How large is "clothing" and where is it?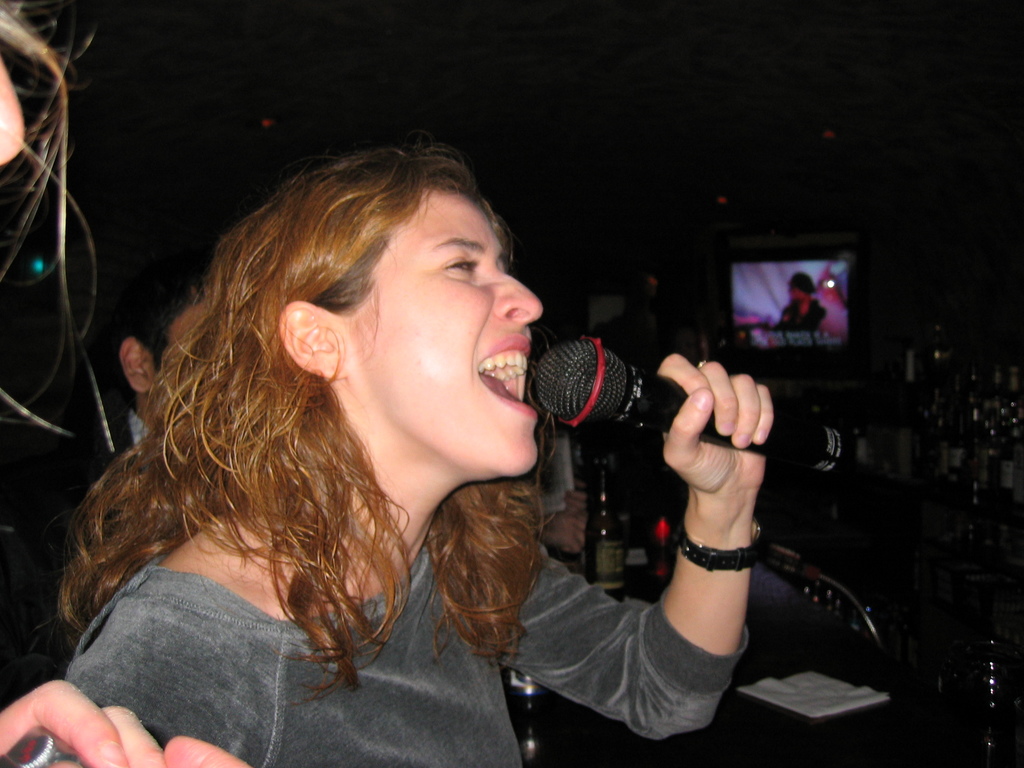
Bounding box: 24:452:630:744.
